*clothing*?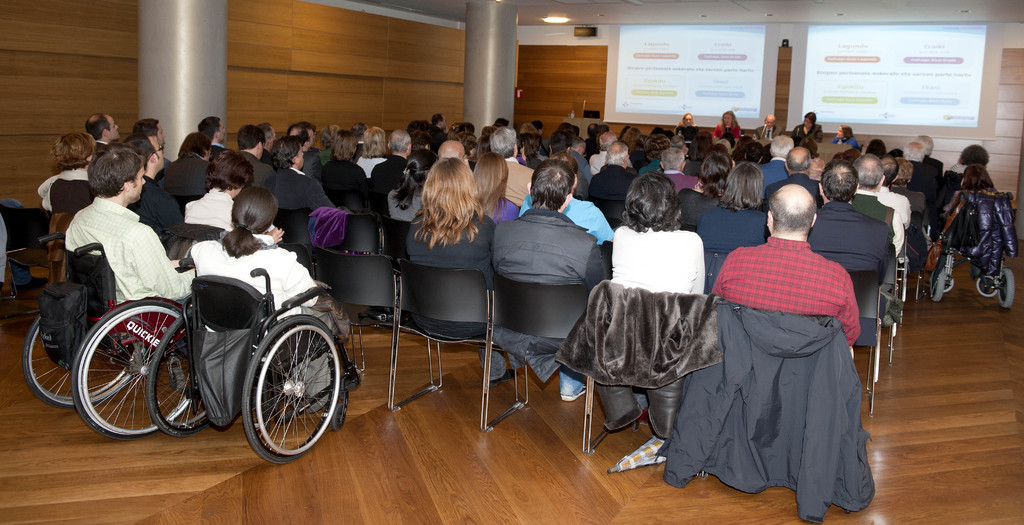
186/189/243/238
